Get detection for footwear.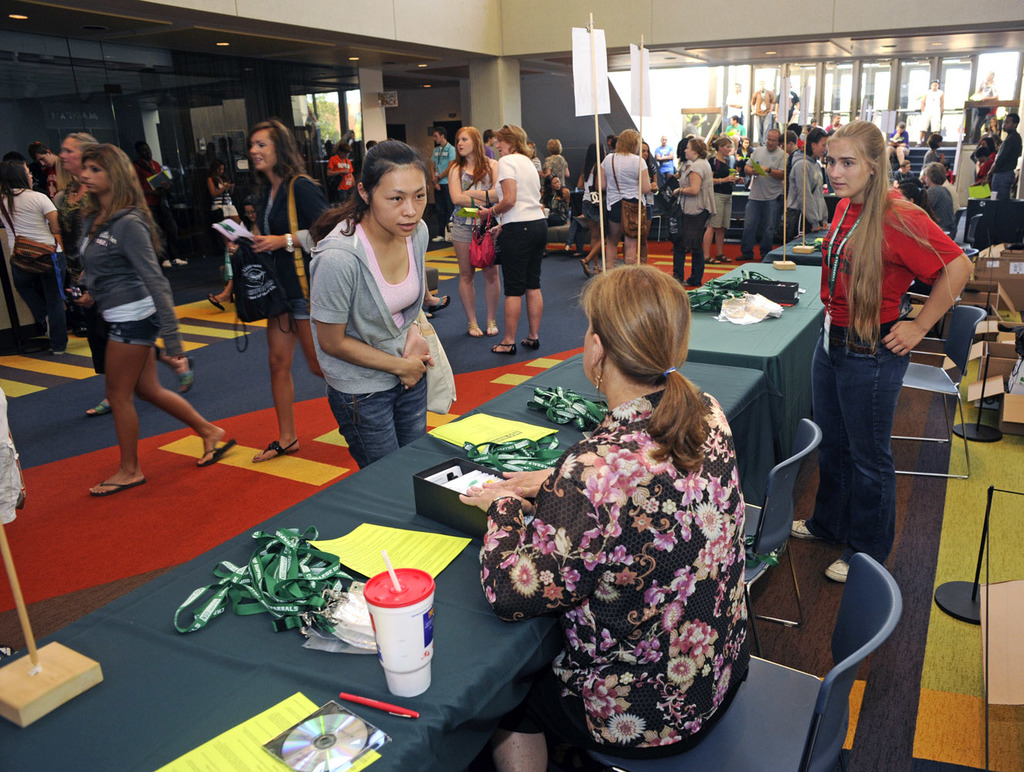
Detection: <region>705, 256, 722, 263</region>.
